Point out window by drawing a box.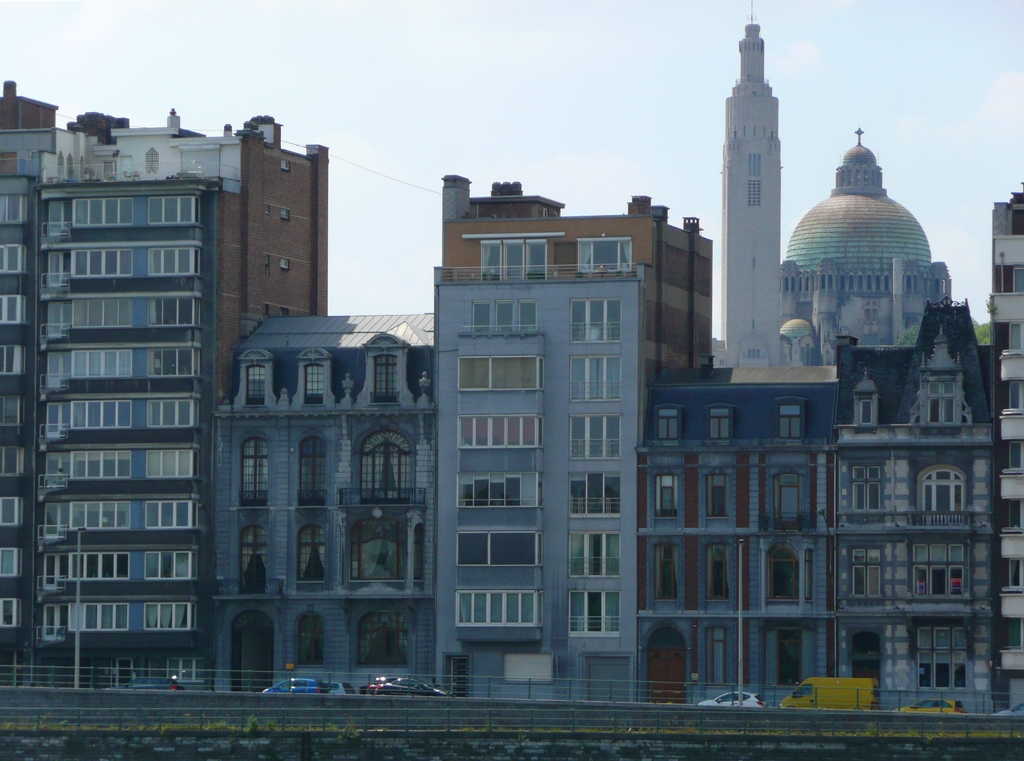
[x1=925, y1=380, x2=961, y2=432].
